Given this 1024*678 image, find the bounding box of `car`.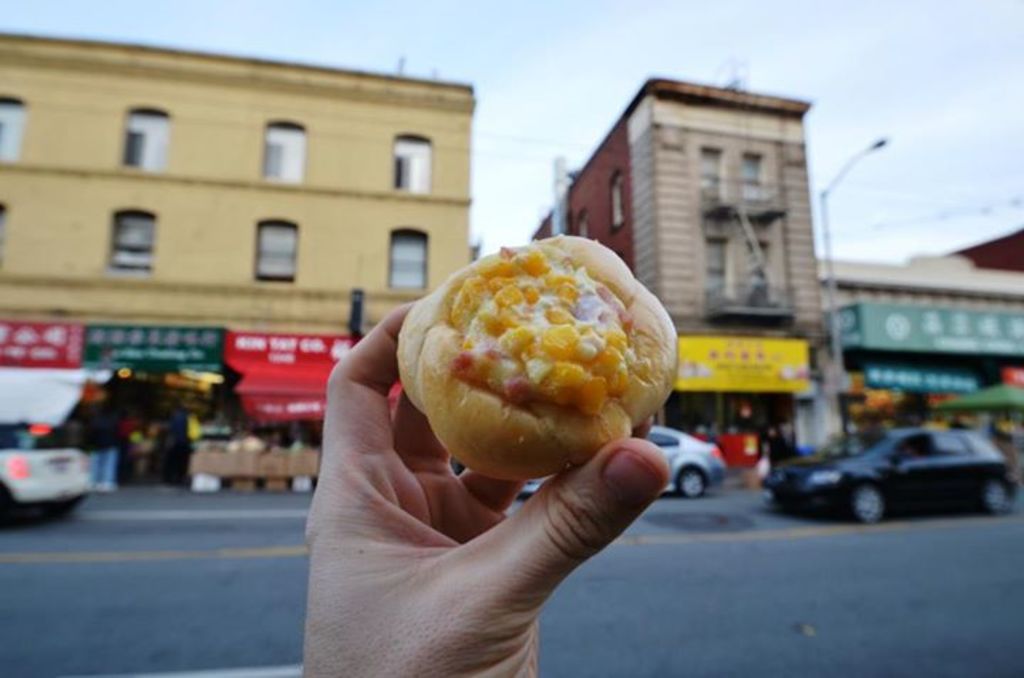
3:419:94:522.
